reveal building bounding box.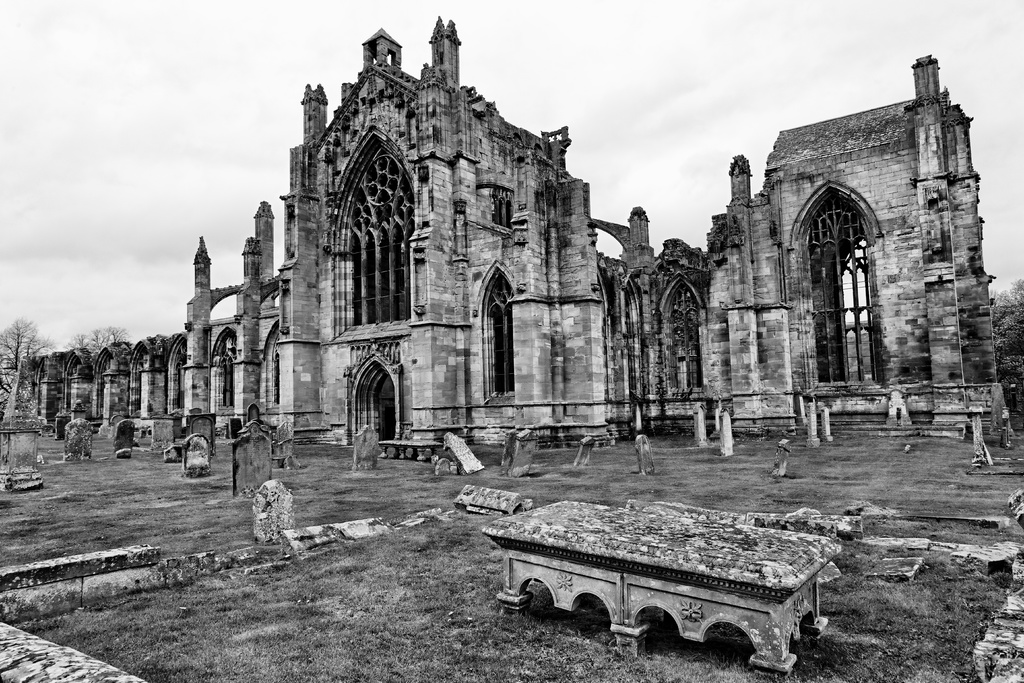
Revealed: {"left": 0, "top": 14, "right": 1017, "bottom": 470}.
